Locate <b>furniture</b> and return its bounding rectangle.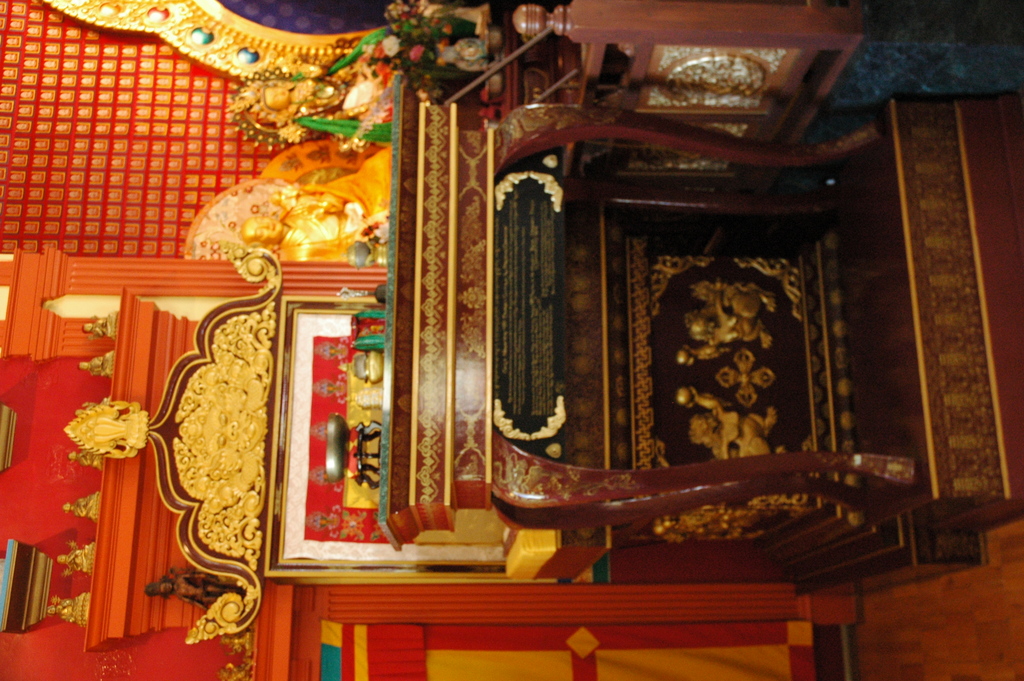
<box>376,0,1023,595</box>.
